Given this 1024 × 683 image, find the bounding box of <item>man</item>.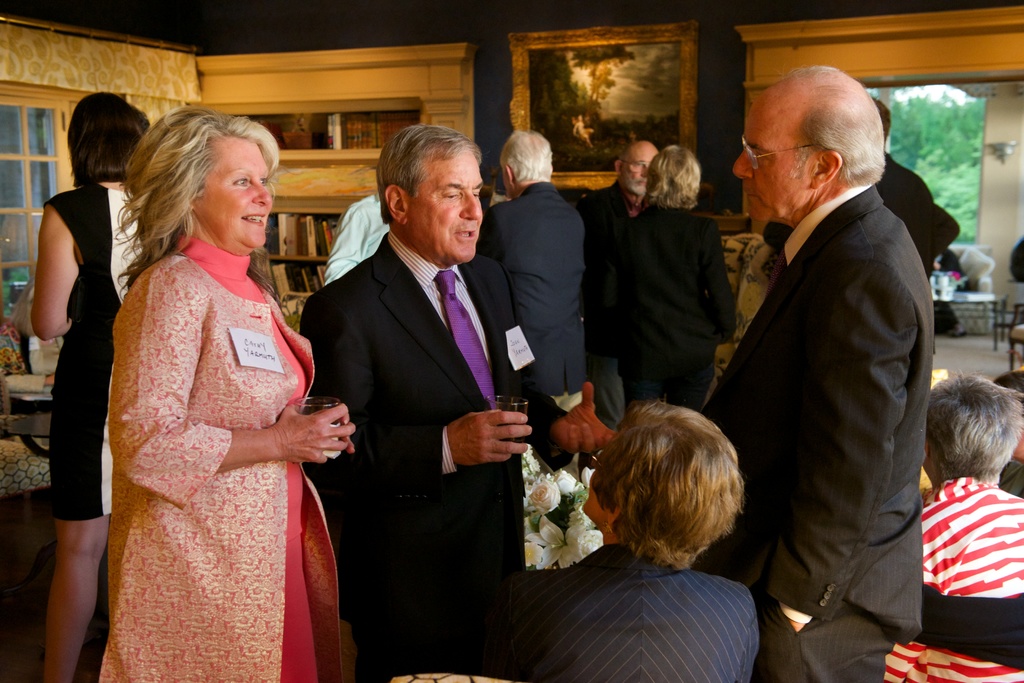
rect(483, 118, 594, 410).
